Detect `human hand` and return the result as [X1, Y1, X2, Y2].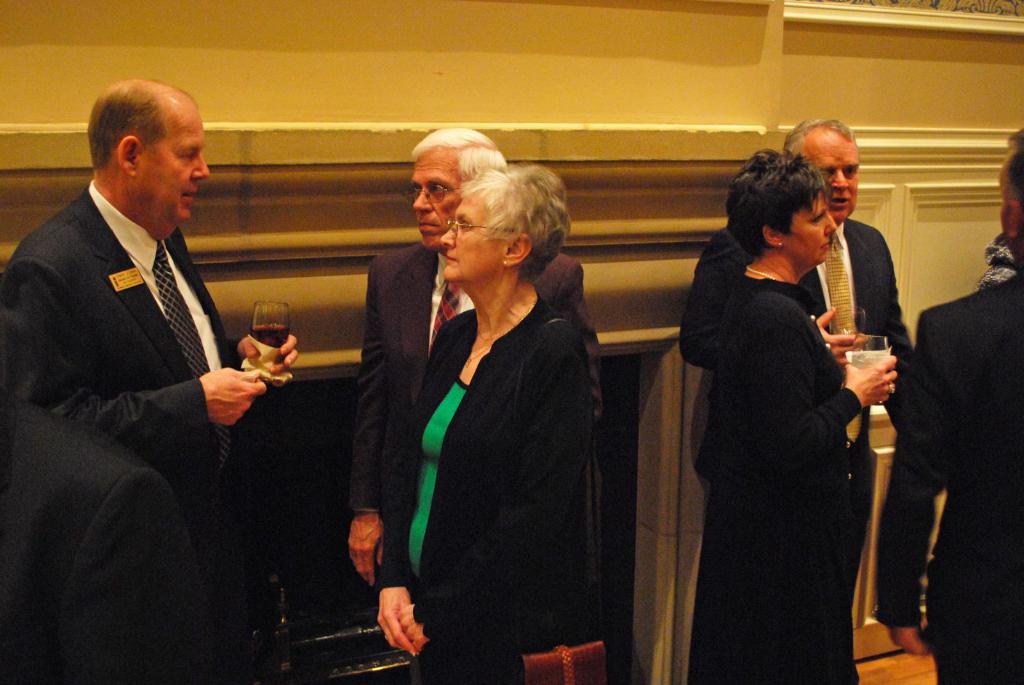
[198, 363, 269, 430].
